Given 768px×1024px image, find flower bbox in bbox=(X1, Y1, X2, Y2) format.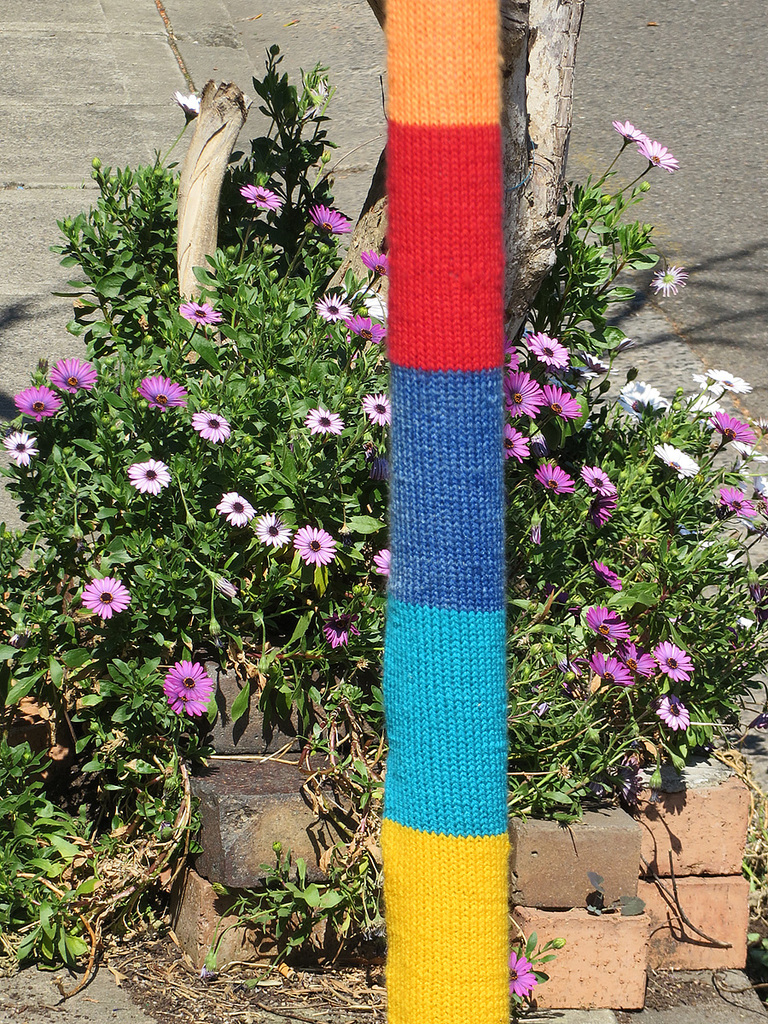
bbox=(753, 473, 766, 501).
